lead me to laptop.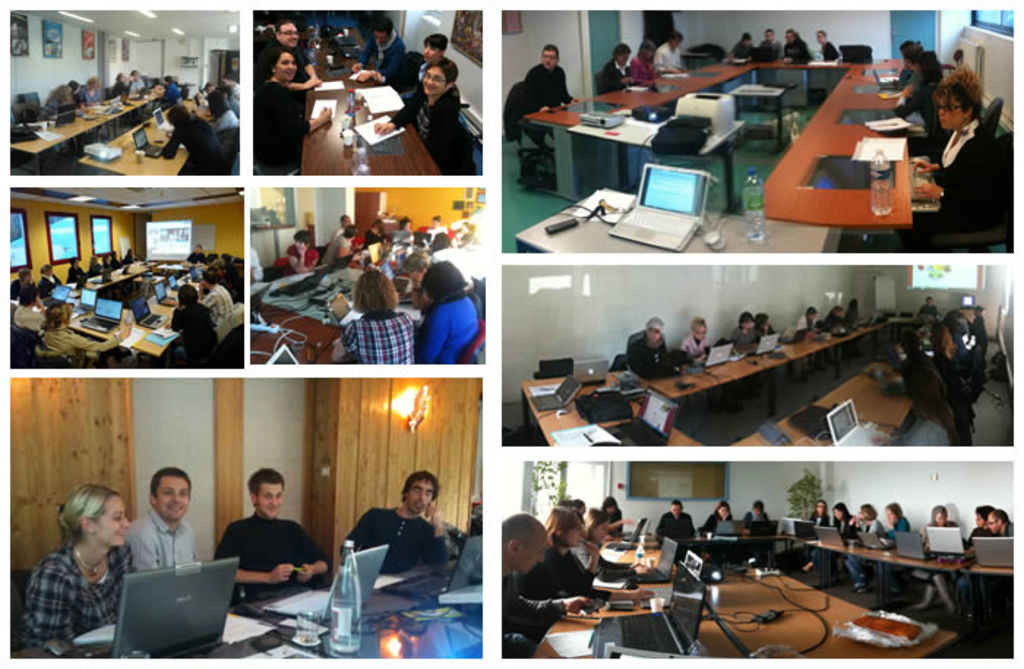
Lead to x1=94, y1=564, x2=228, y2=659.
